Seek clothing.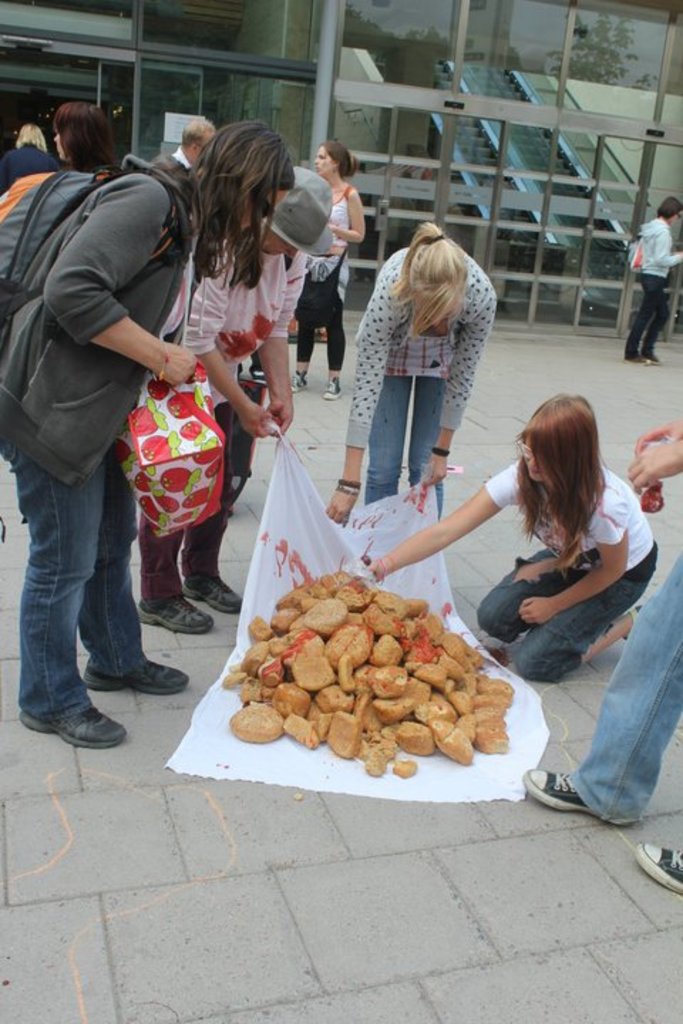
[left=142, top=218, right=292, bottom=604].
